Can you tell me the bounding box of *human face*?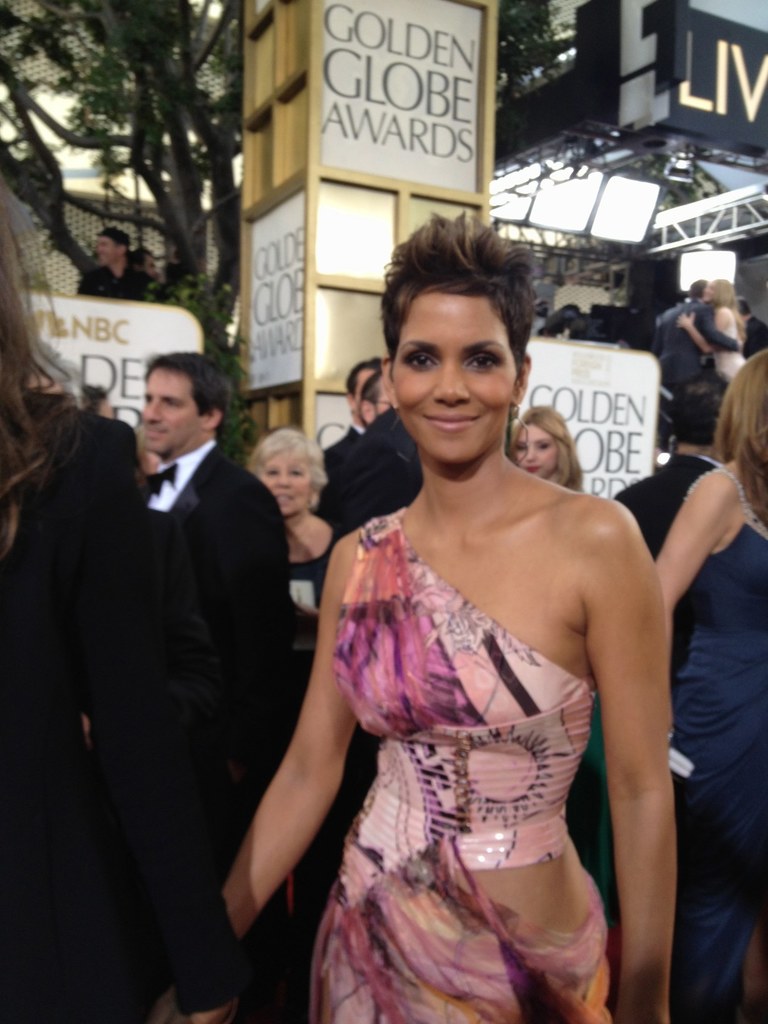
pyautogui.locateOnScreen(518, 415, 562, 475).
